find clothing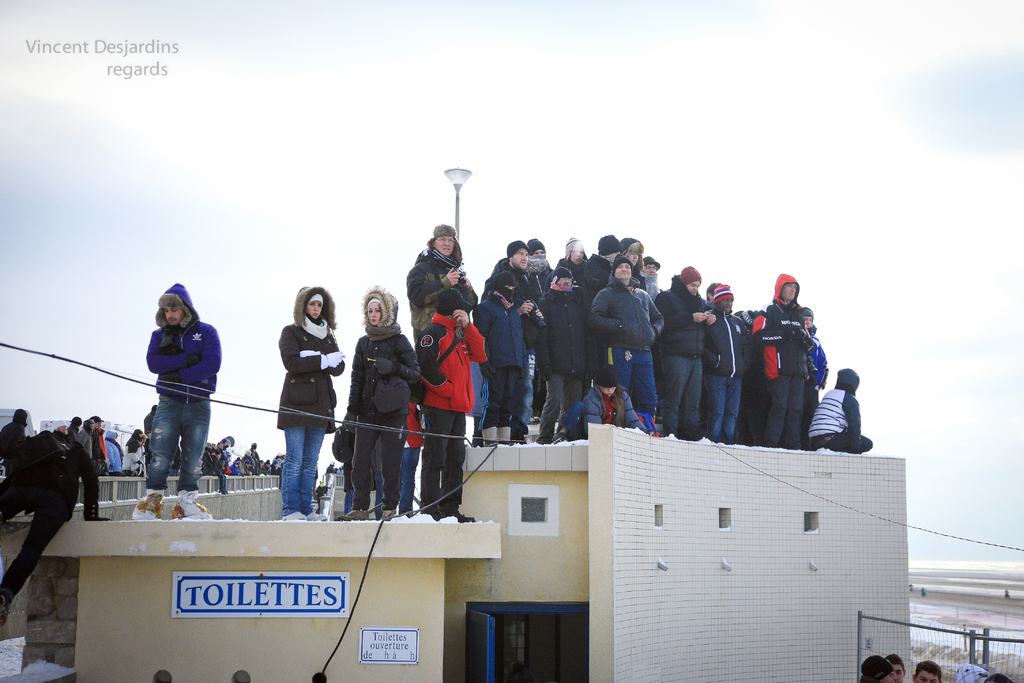
Rect(106, 438, 124, 480)
